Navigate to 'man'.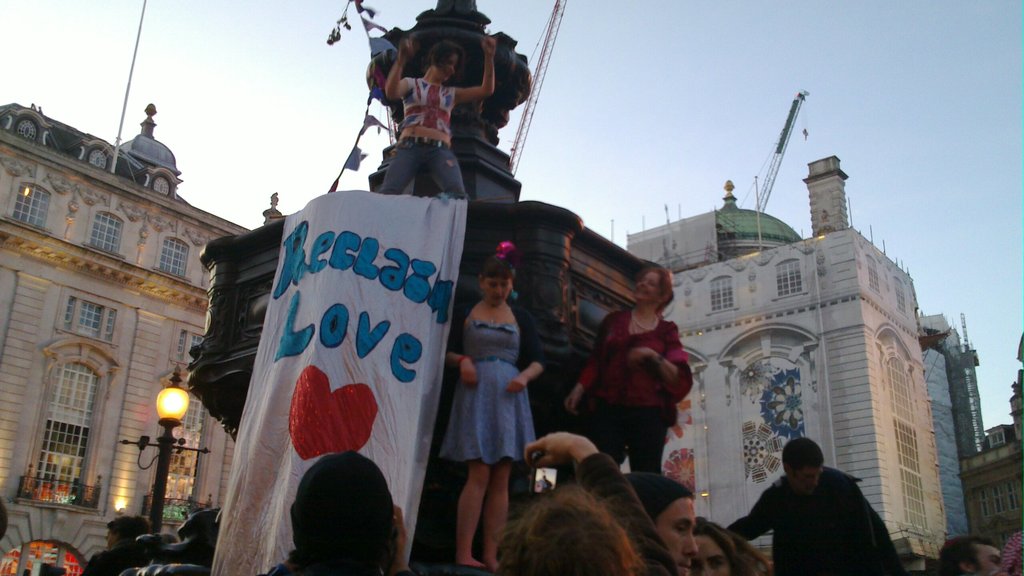
Navigation target: {"left": 81, "top": 520, "right": 152, "bottom": 575}.
